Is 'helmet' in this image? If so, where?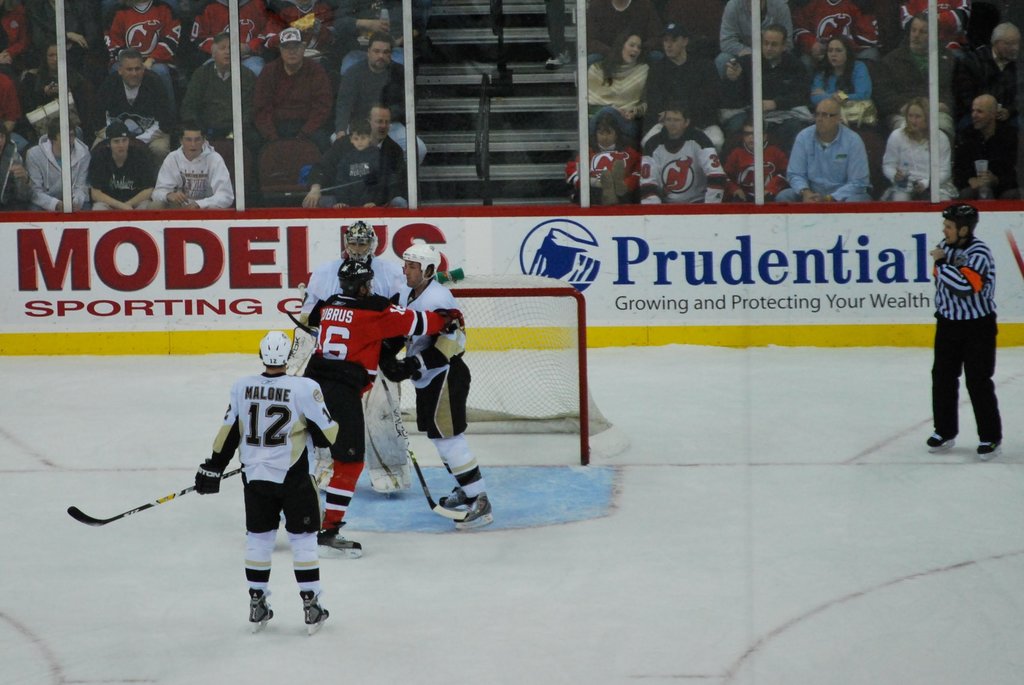
Yes, at pyautogui.locateOnScreen(257, 330, 292, 367).
